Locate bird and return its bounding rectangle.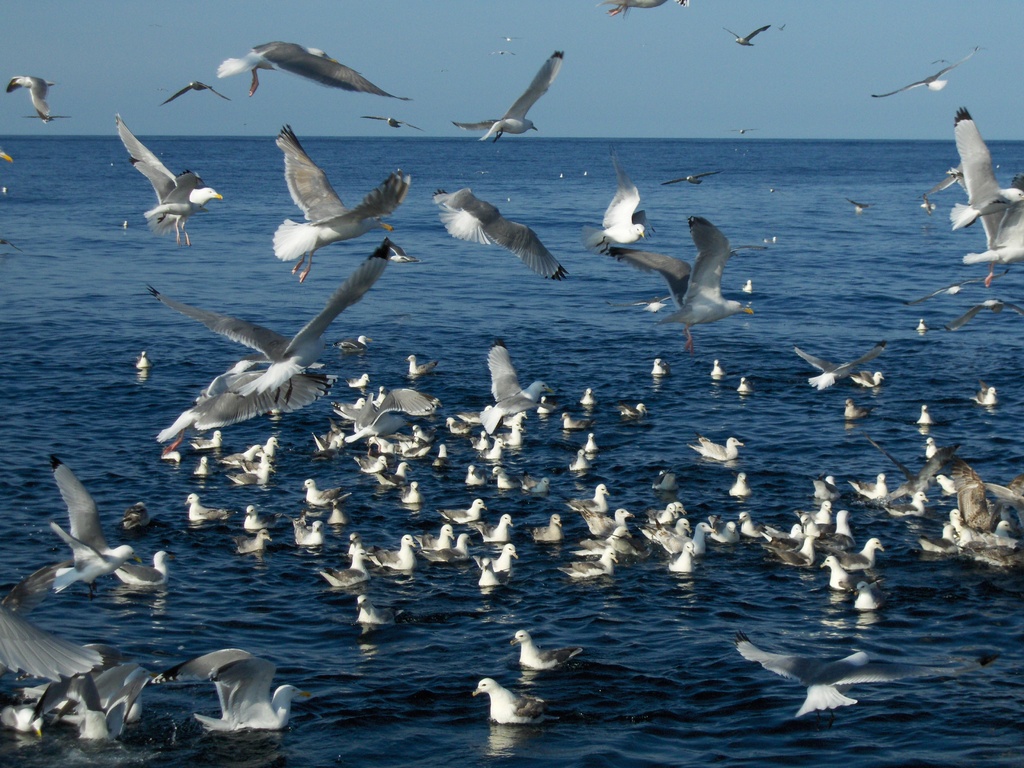
box(438, 415, 470, 441).
